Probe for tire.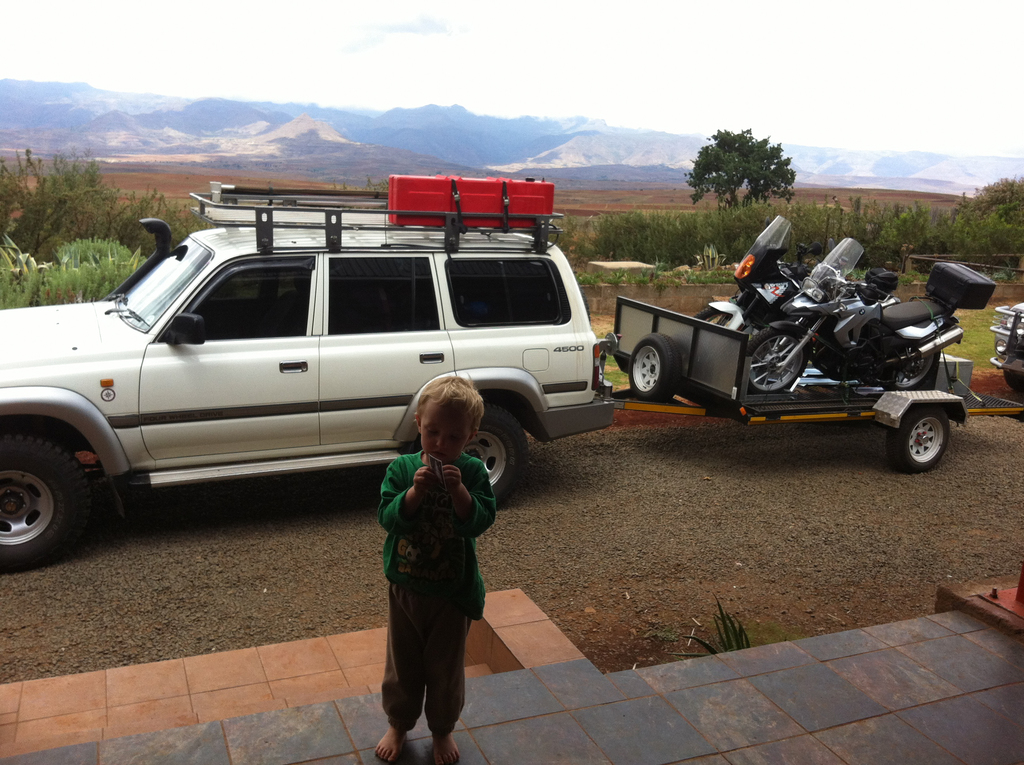
Probe result: 628,334,681,401.
